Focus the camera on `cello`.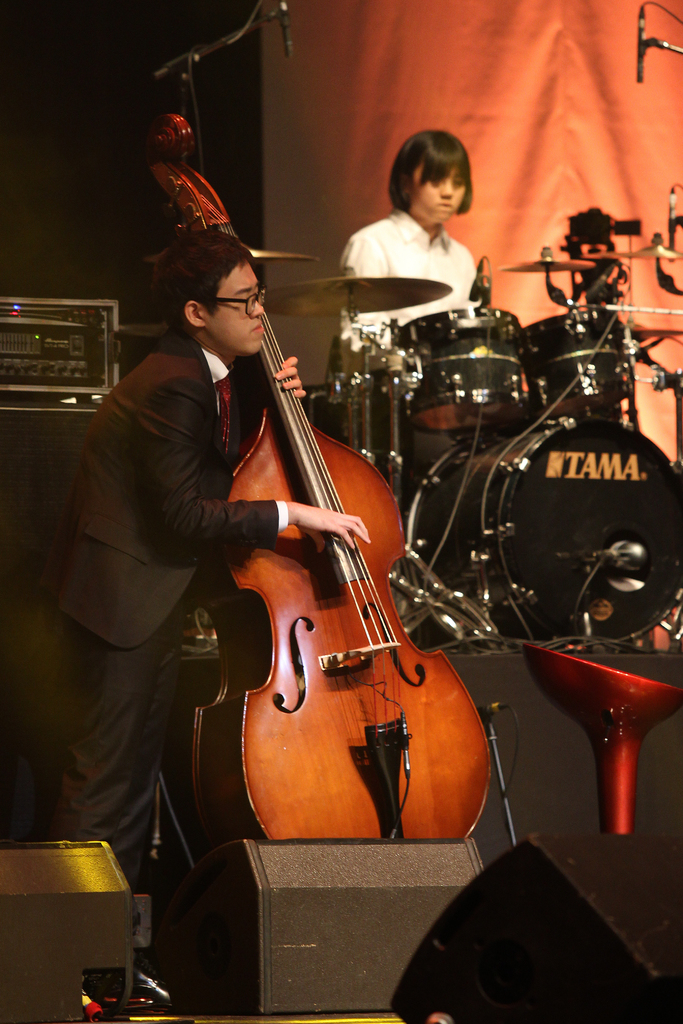
Focus region: 141:116:498:842.
